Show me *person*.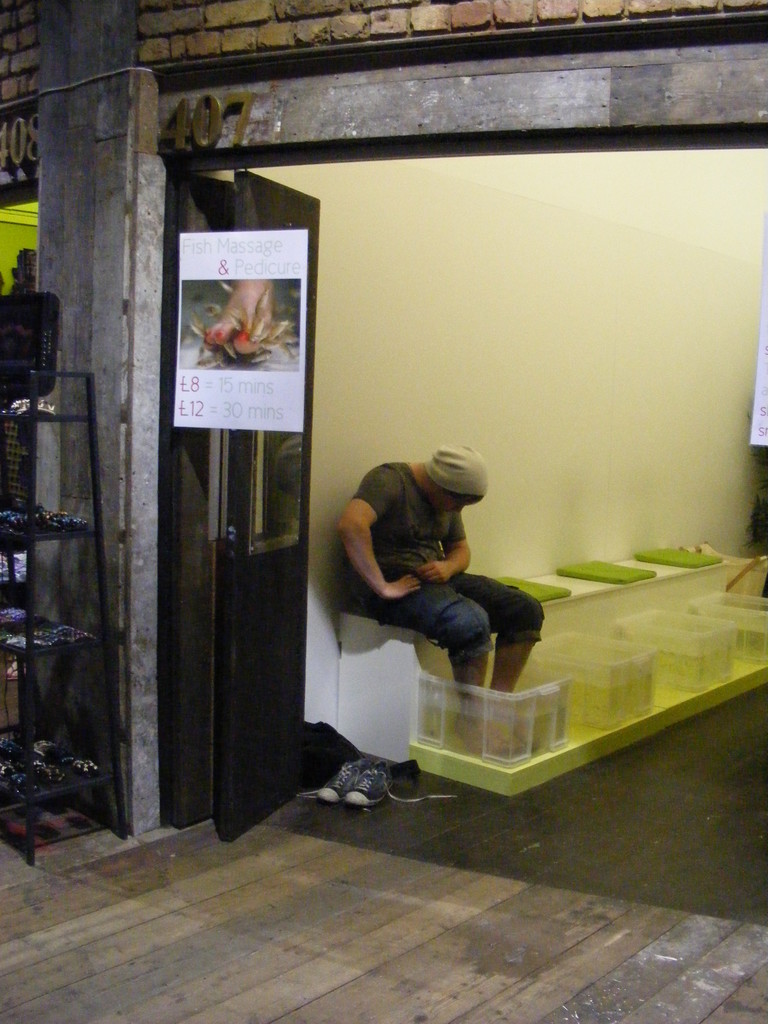
*person* is here: 344,418,552,745.
